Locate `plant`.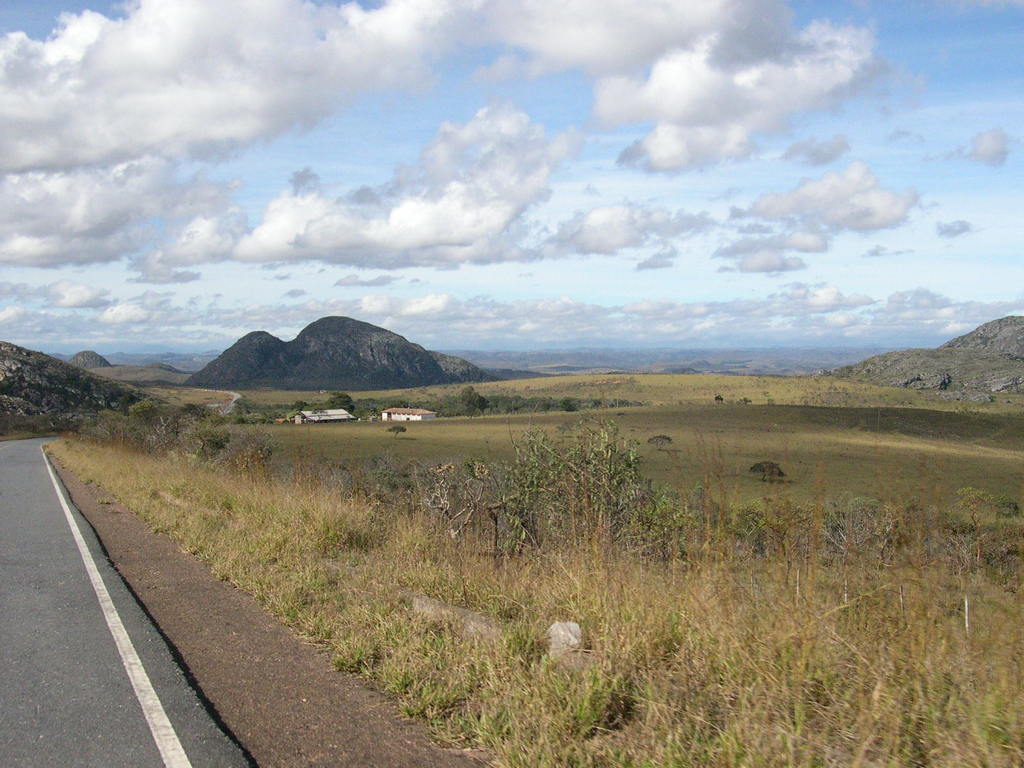
Bounding box: box=[0, 412, 84, 435].
